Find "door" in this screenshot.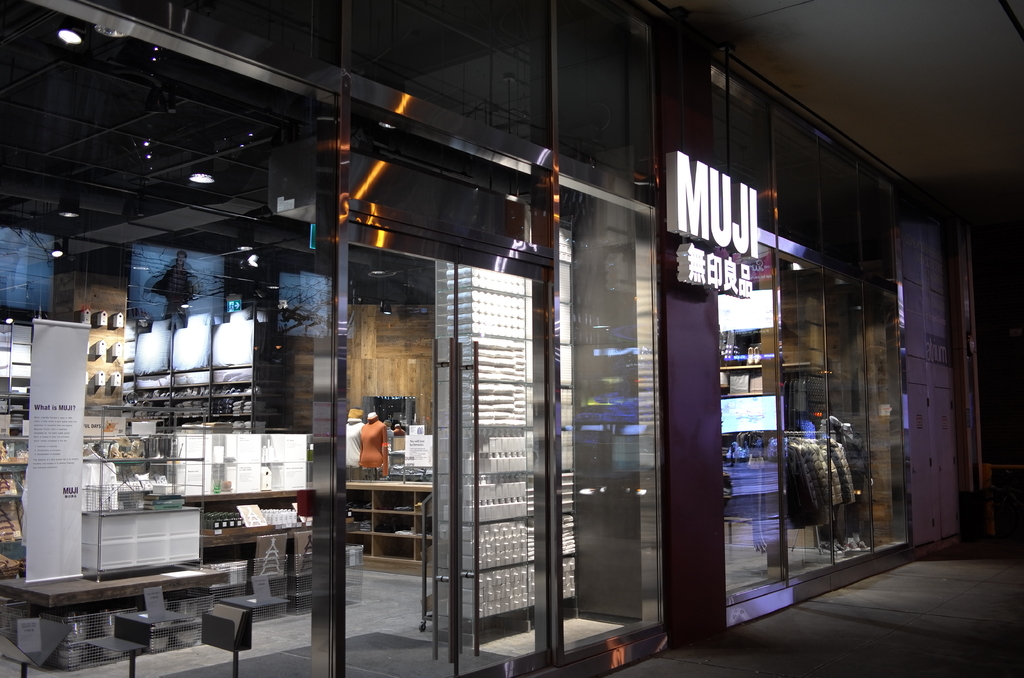
The bounding box for "door" is <bbox>435, 249, 582, 665</bbox>.
